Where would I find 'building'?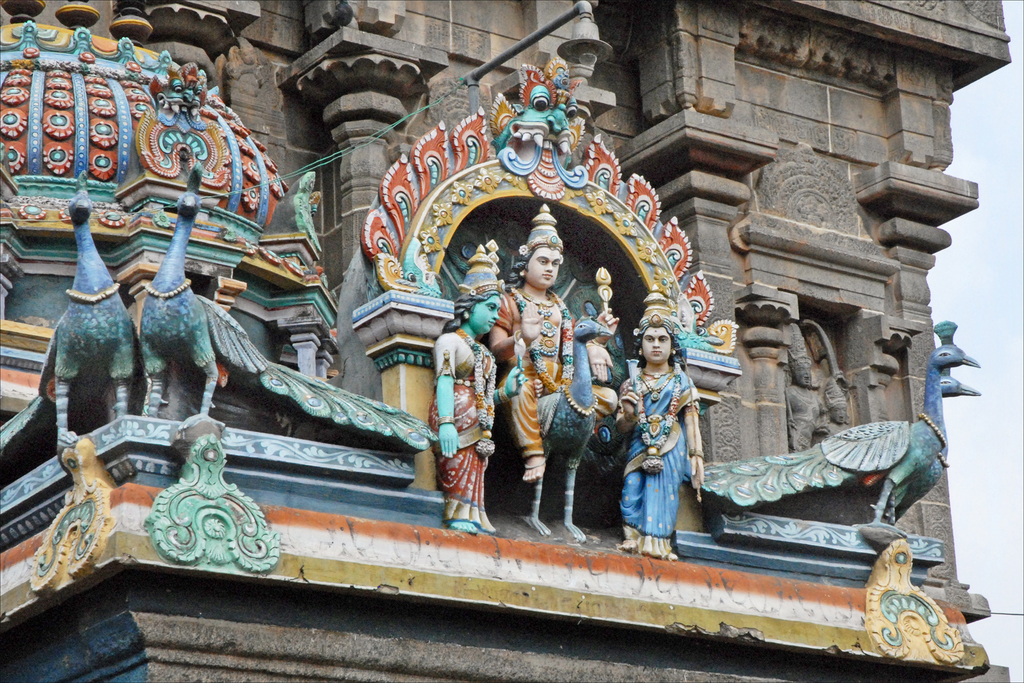
At box=[0, 0, 1011, 682].
